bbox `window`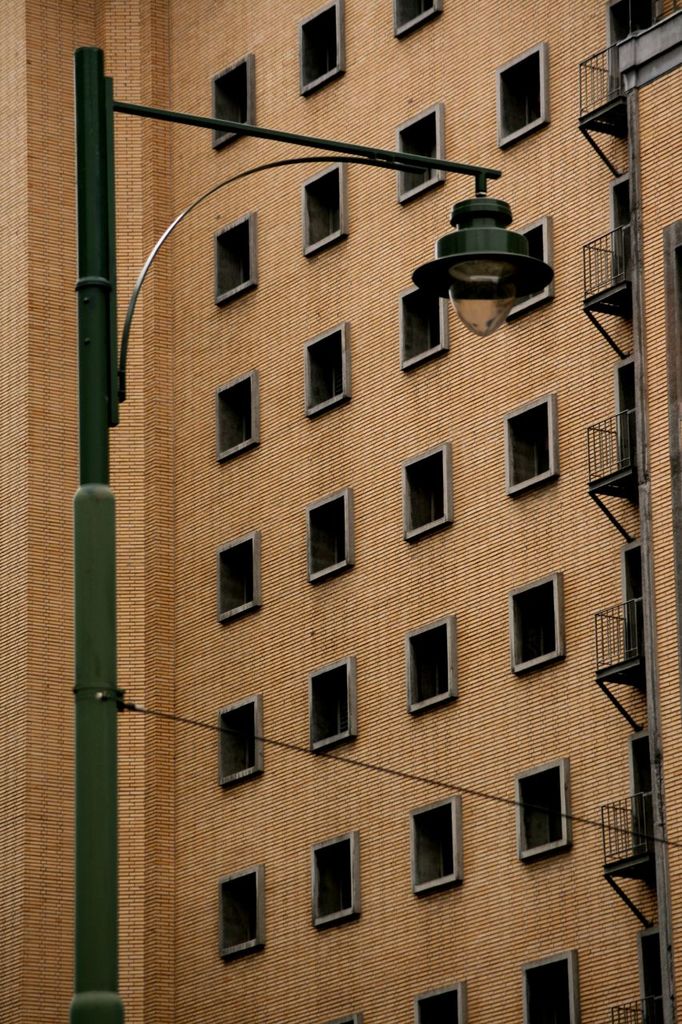
box=[400, 290, 448, 370]
